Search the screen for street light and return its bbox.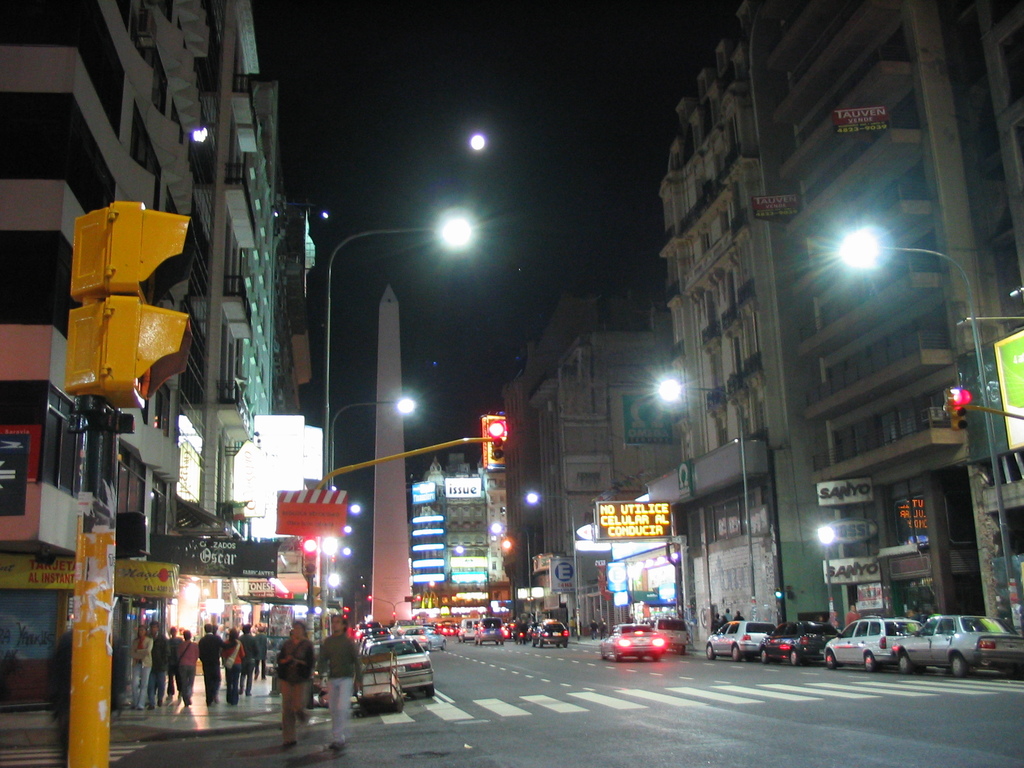
Found: region(455, 544, 493, 613).
